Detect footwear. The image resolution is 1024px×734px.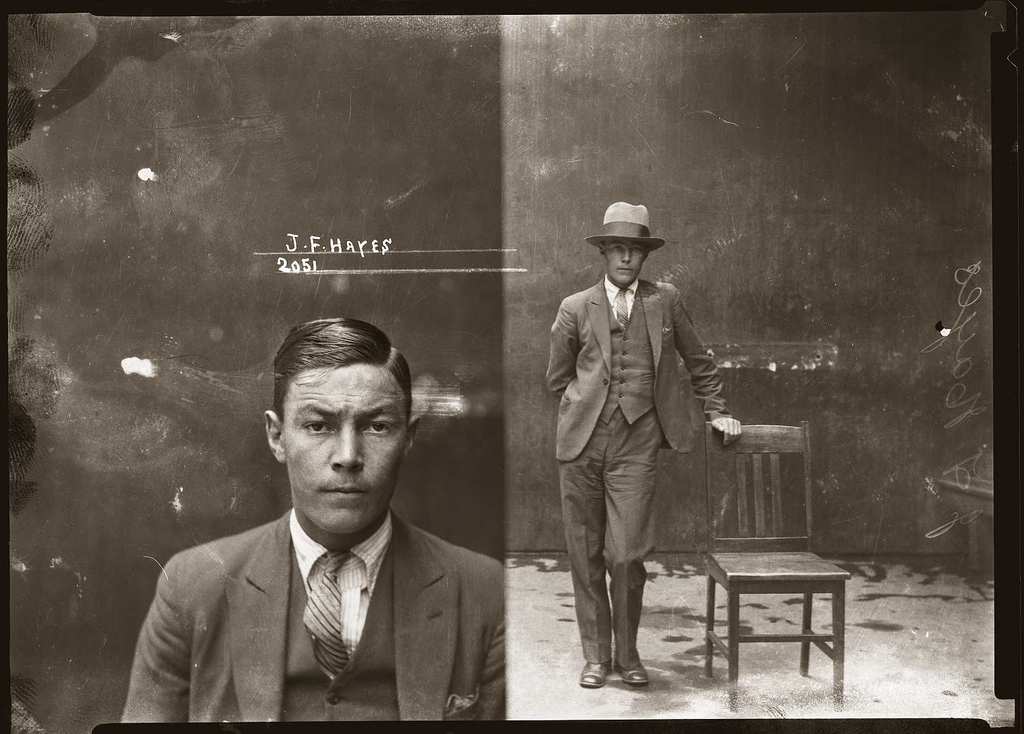
578 662 610 690.
